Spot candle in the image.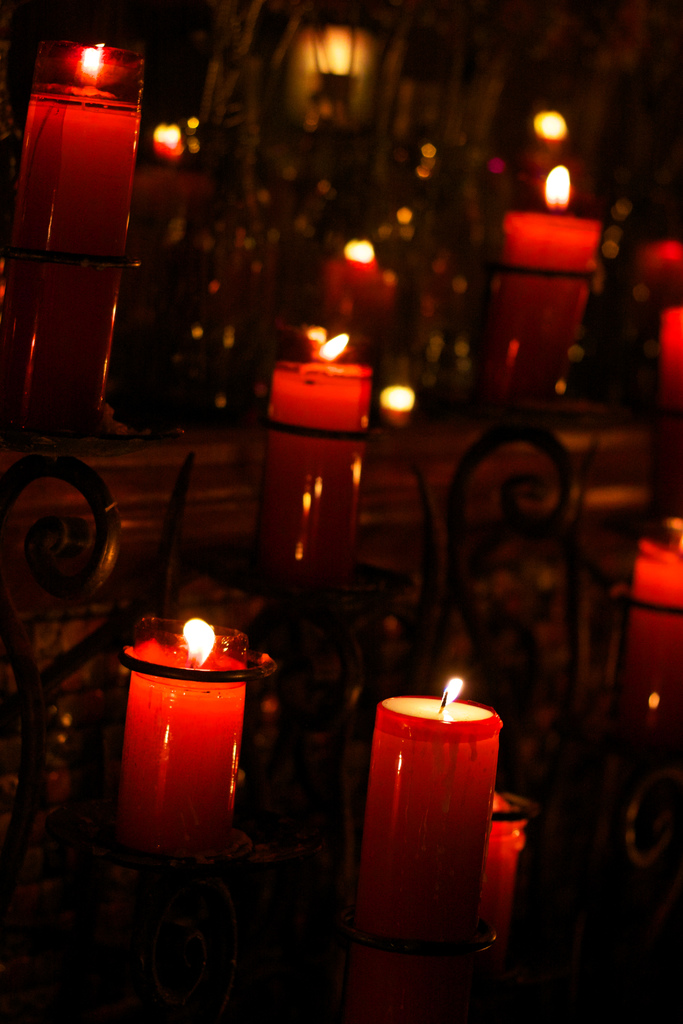
candle found at [126, 616, 267, 871].
